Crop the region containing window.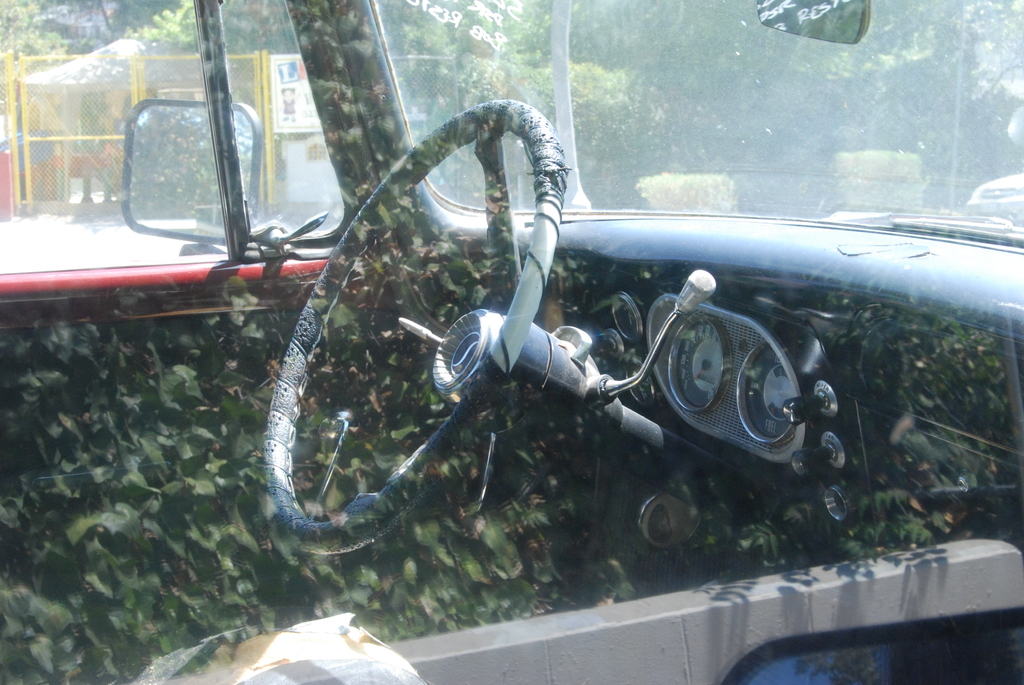
Crop region: 0 0 1023 684.
